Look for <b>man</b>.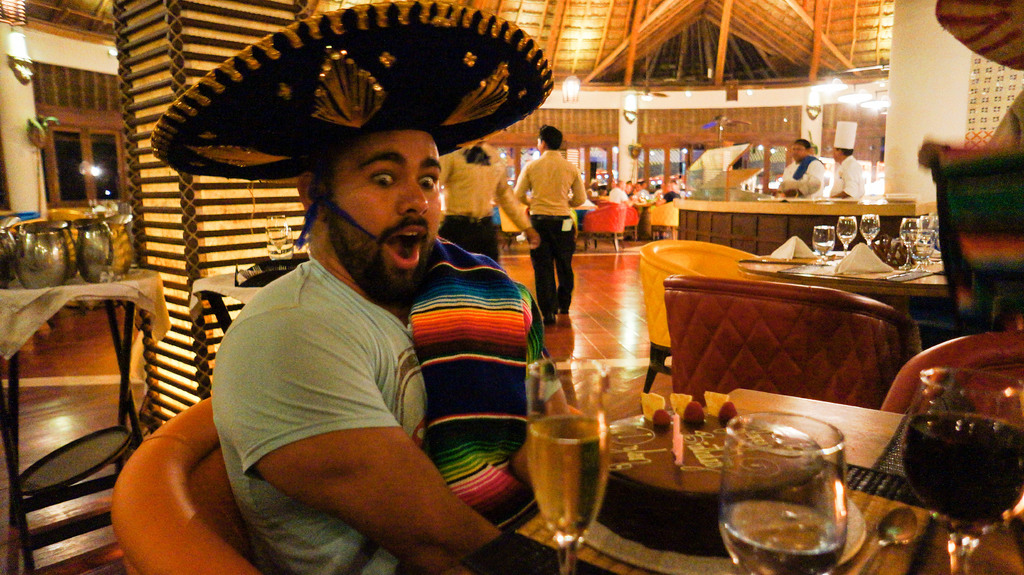
Found: [x1=152, y1=78, x2=565, y2=574].
